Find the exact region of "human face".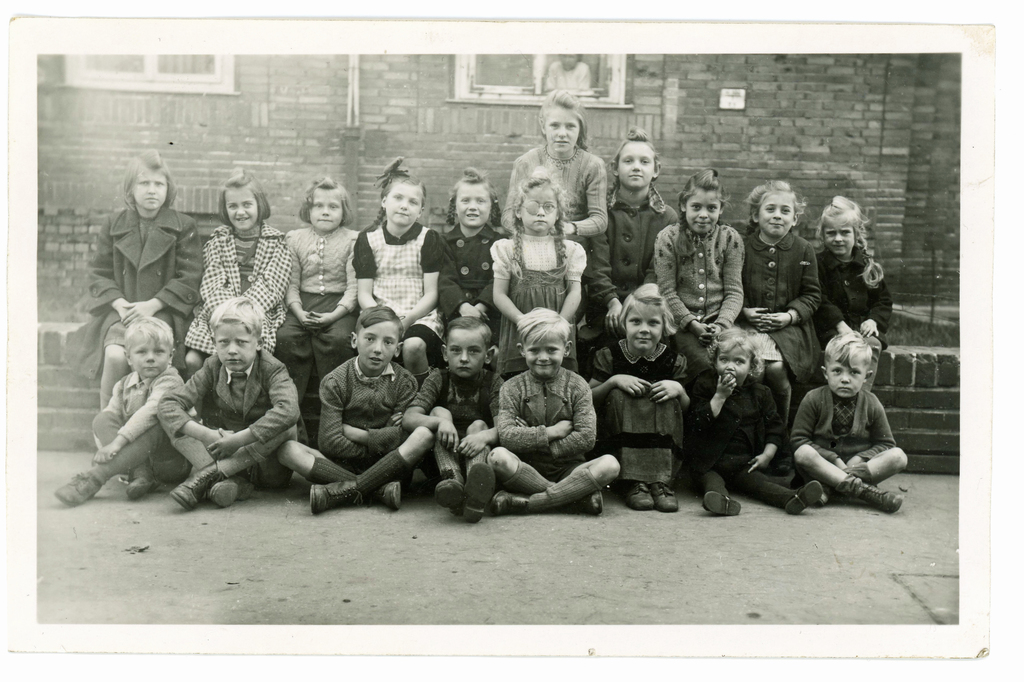
Exact region: l=820, t=220, r=859, b=255.
